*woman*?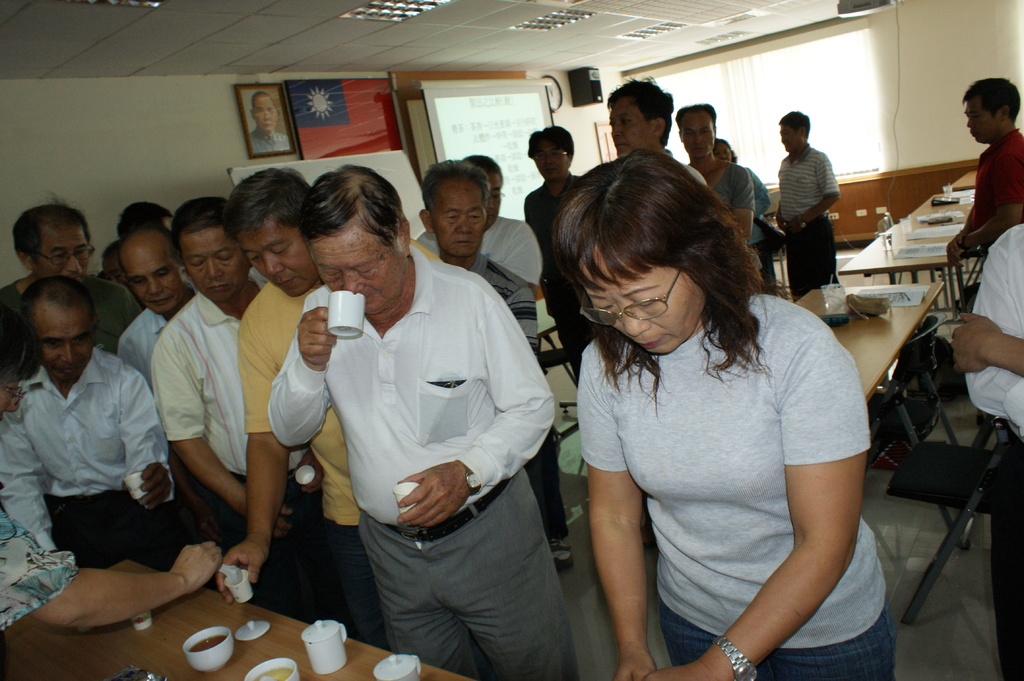
select_region(714, 135, 772, 294)
